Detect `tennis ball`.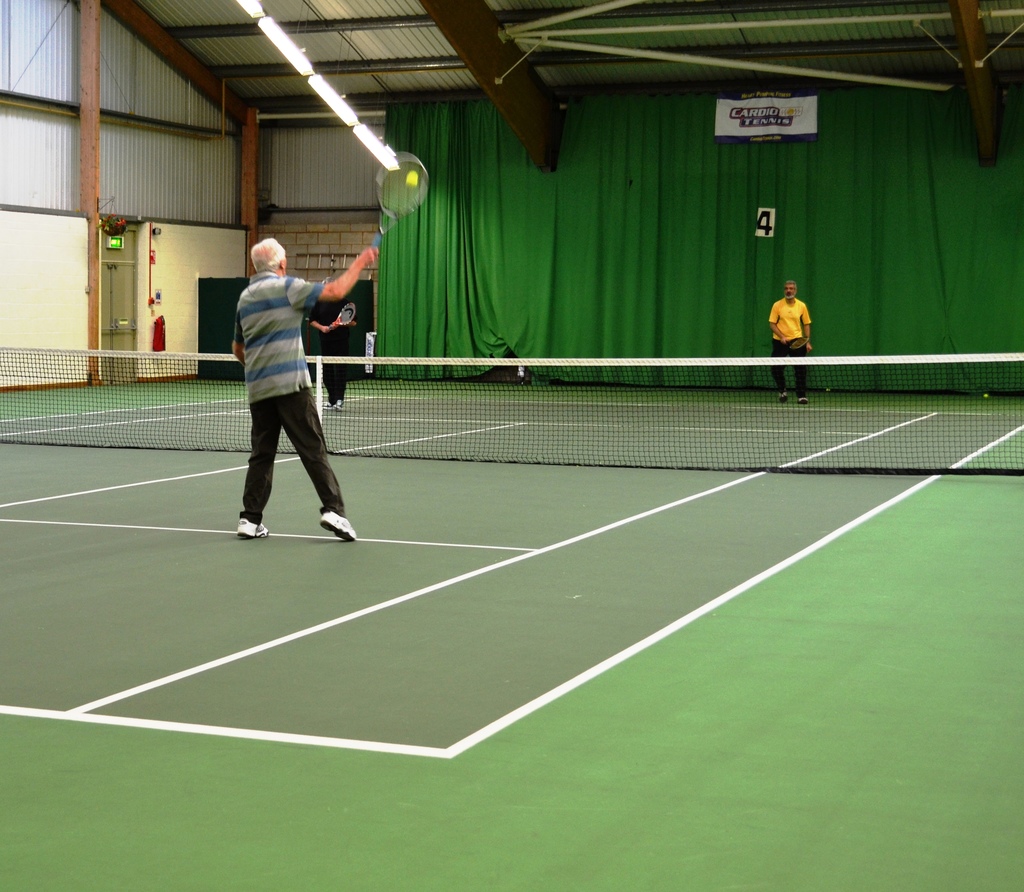
Detected at {"left": 406, "top": 169, "right": 418, "bottom": 186}.
